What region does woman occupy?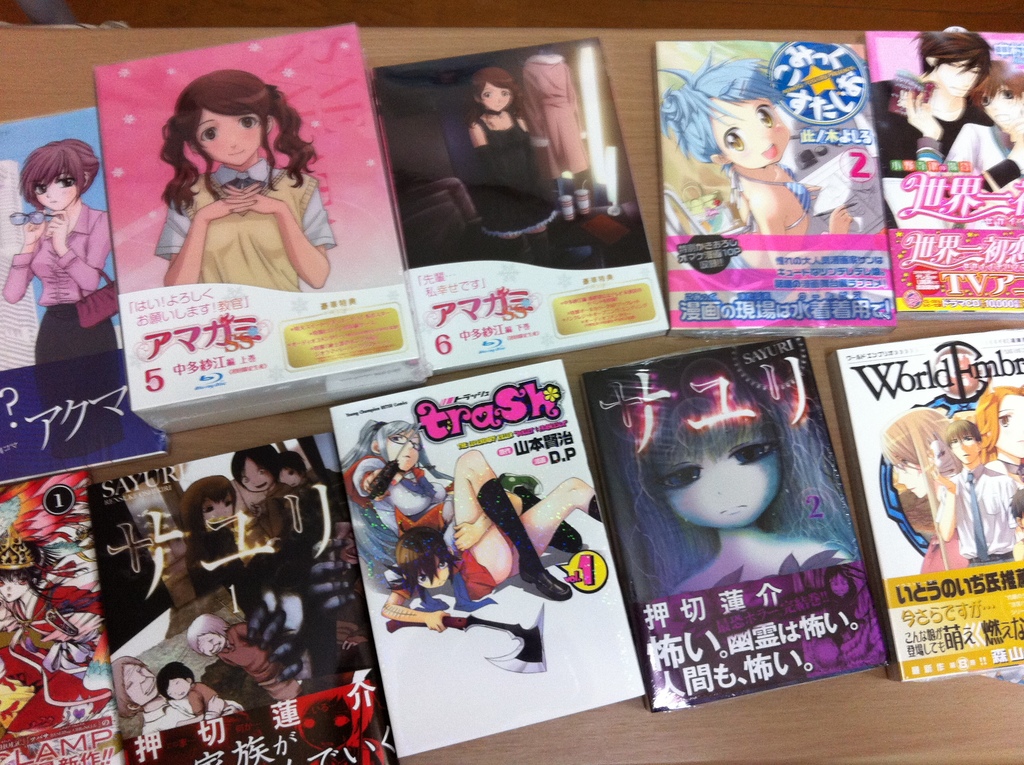
[left=239, top=439, right=312, bottom=570].
